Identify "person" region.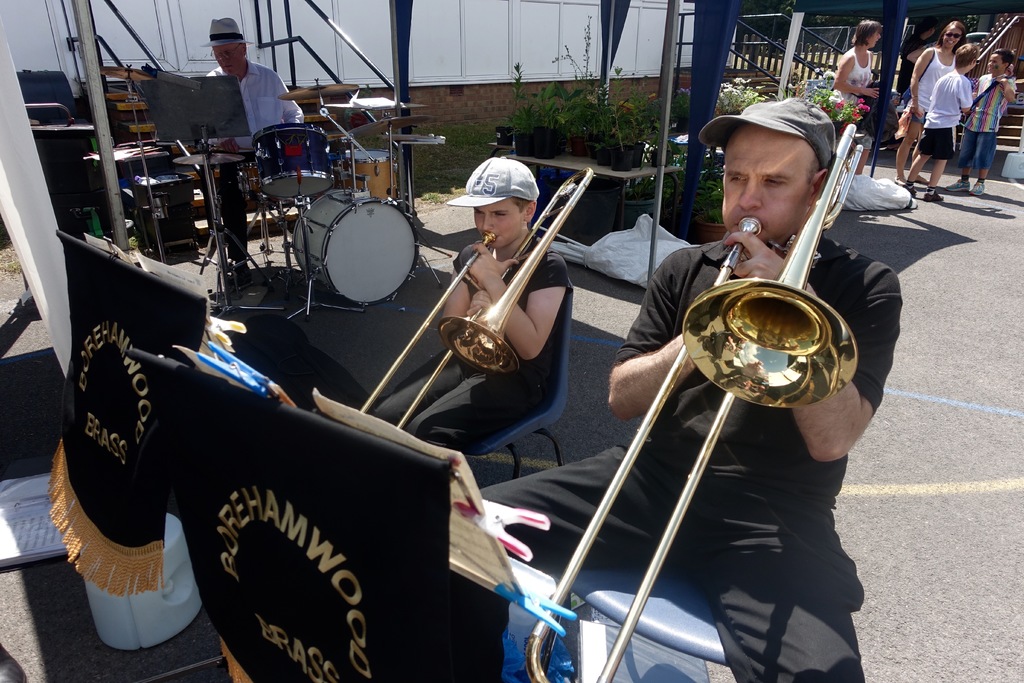
Region: 476 91 905 680.
